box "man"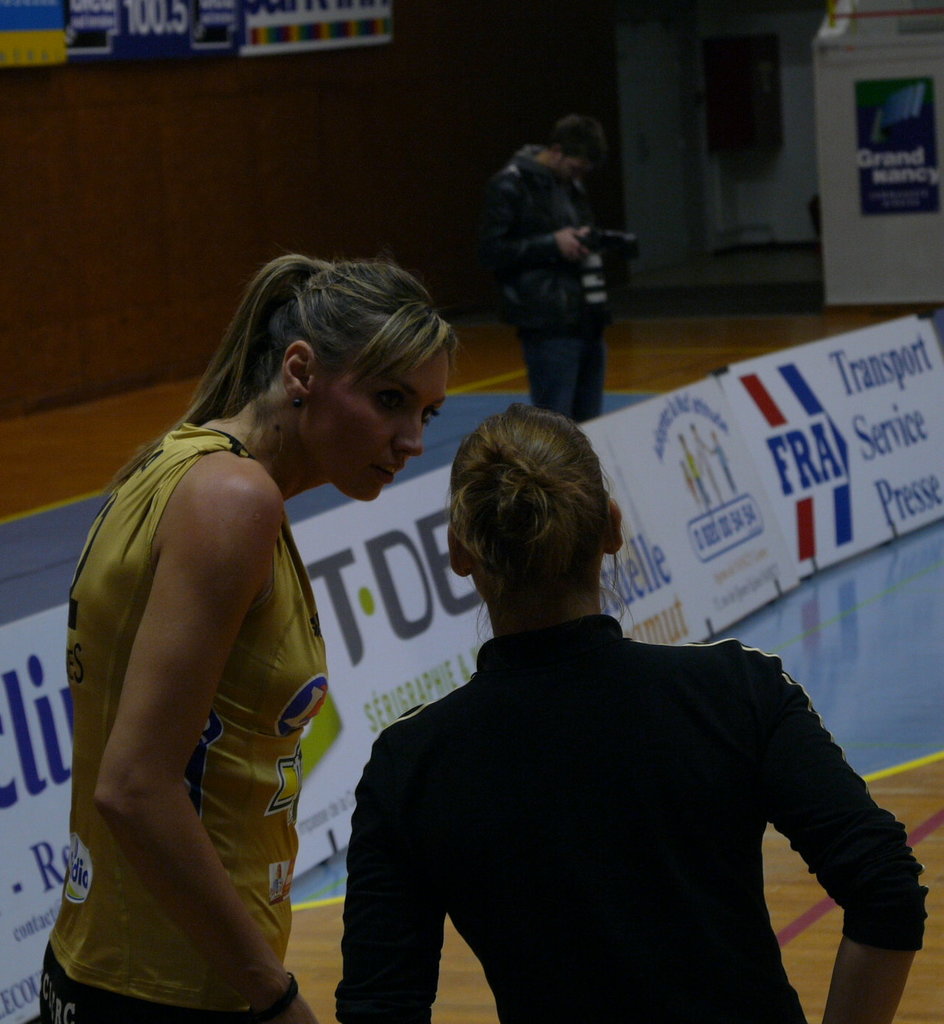
(x1=472, y1=124, x2=647, y2=390)
